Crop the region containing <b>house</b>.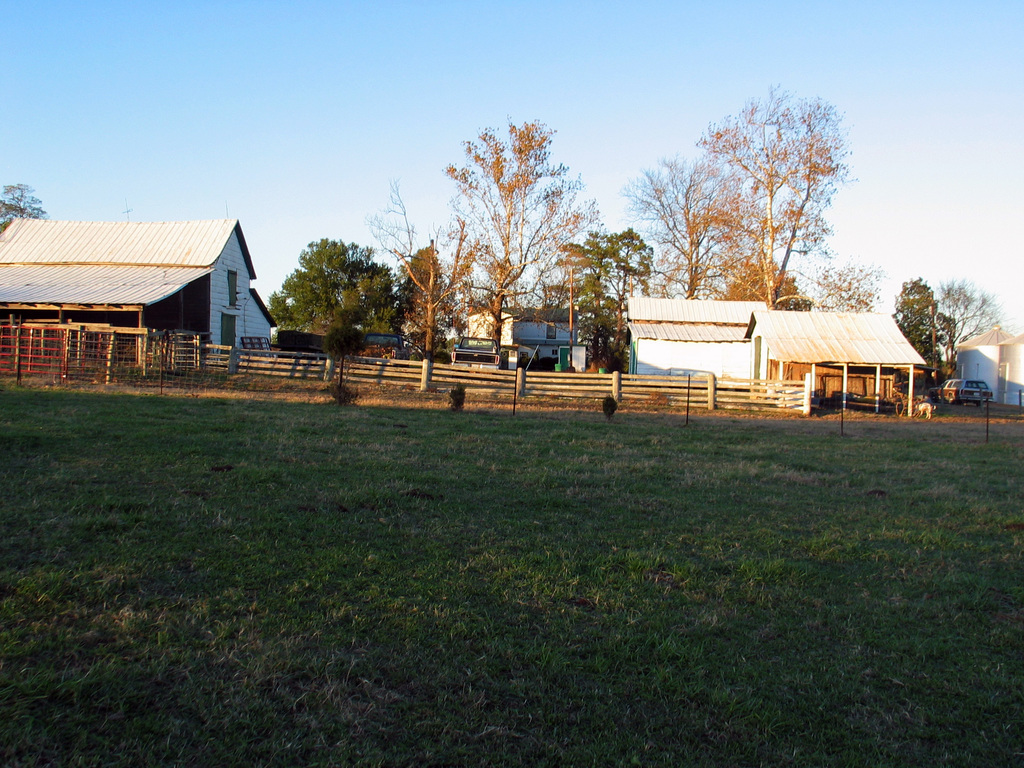
Crop region: [left=732, top=291, right=938, bottom=421].
